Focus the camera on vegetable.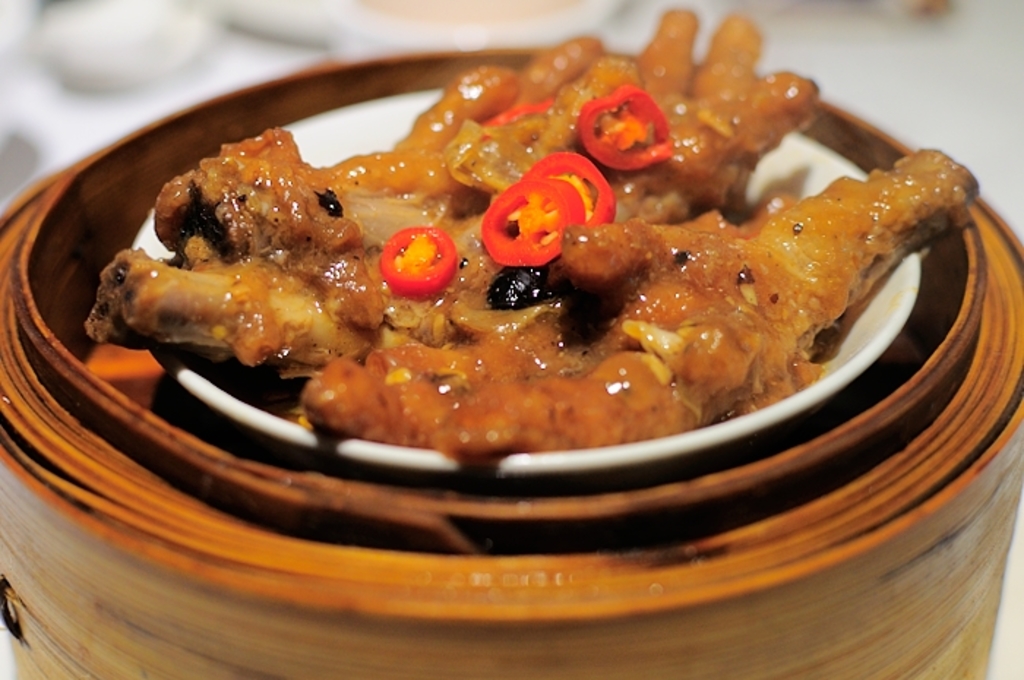
Focus region: [left=528, top=148, right=617, bottom=231].
